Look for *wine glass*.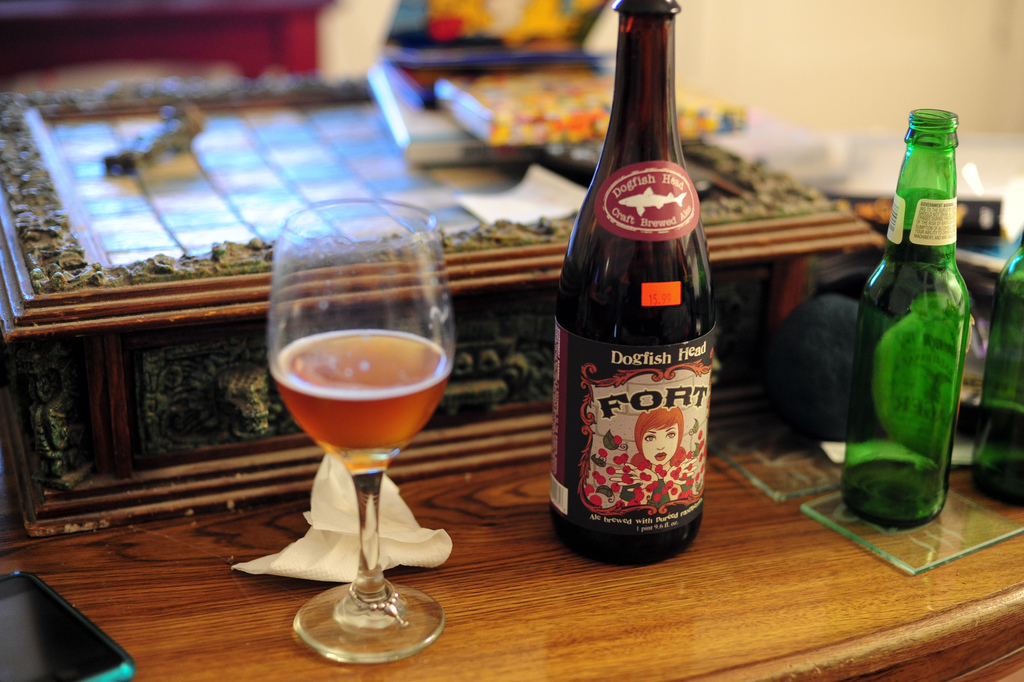
Found: x1=266, y1=194, x2=454, y2=664.
